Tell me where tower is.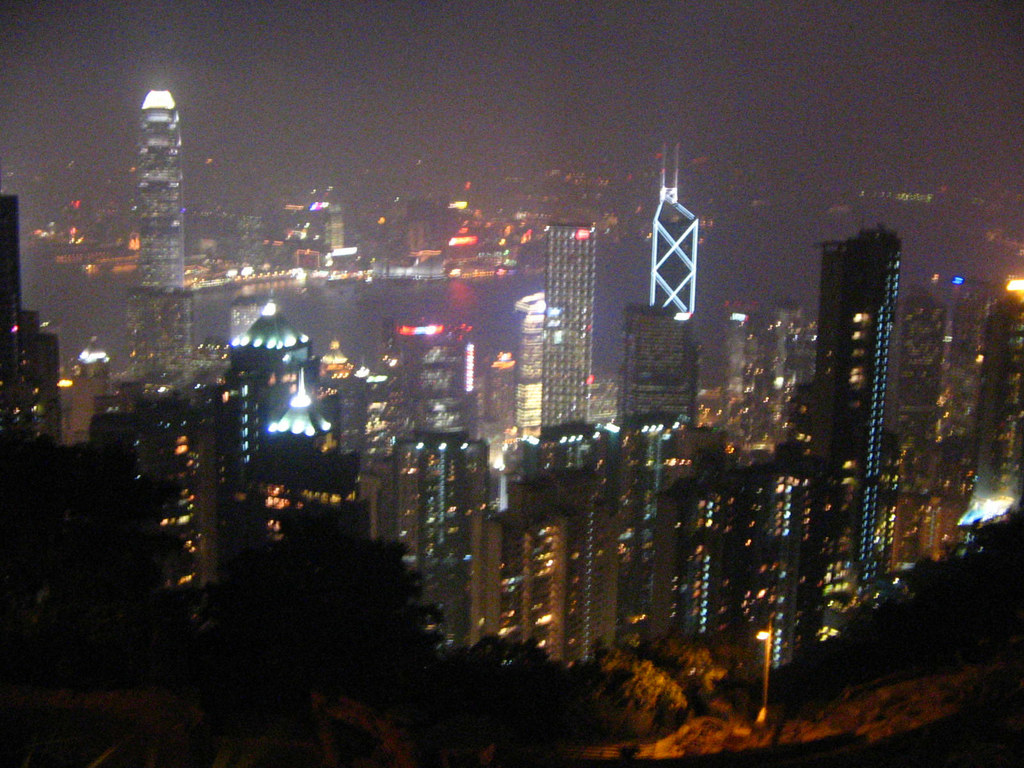
tower is at (x1=613, y1=307, x2=700, y2=424).
